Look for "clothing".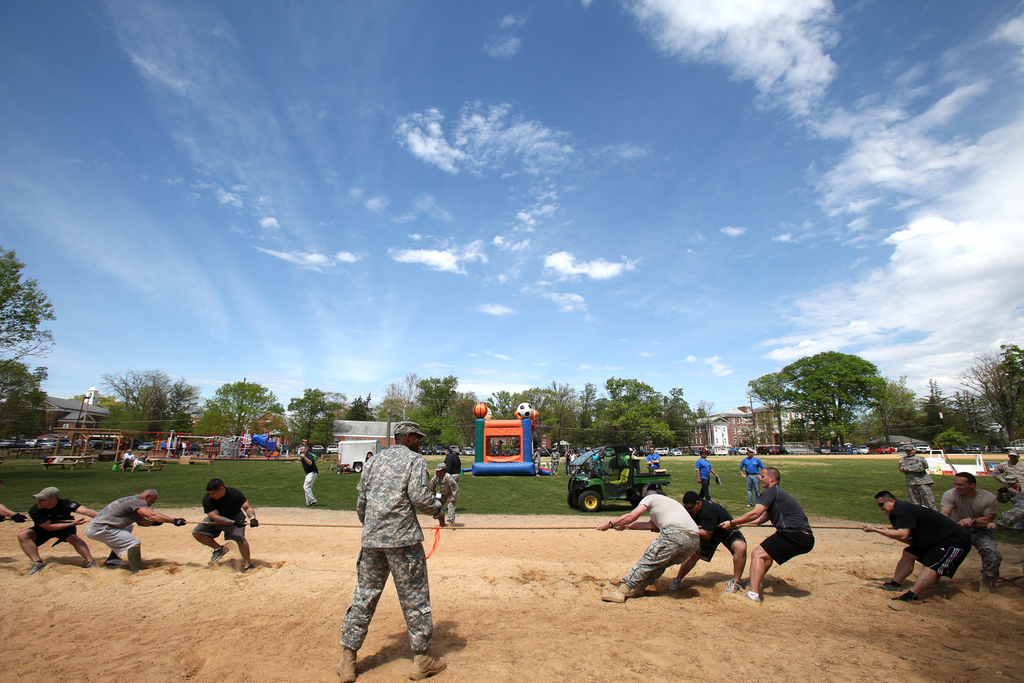
Found: rect(691, 459, 722, 497).
